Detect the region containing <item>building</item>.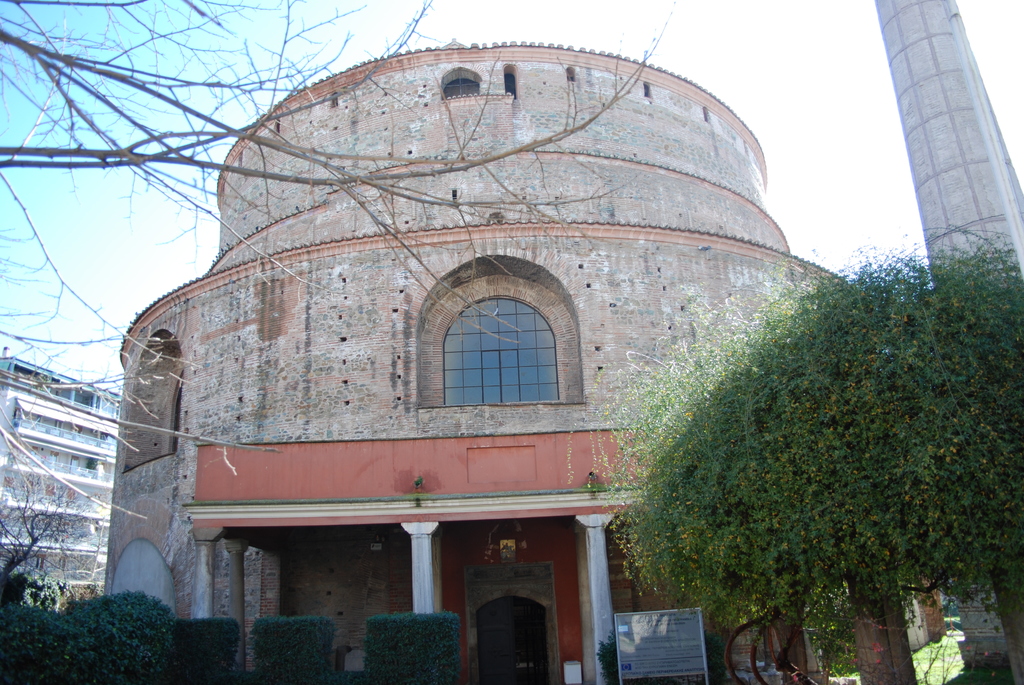
(99, 38, 860, 684).
